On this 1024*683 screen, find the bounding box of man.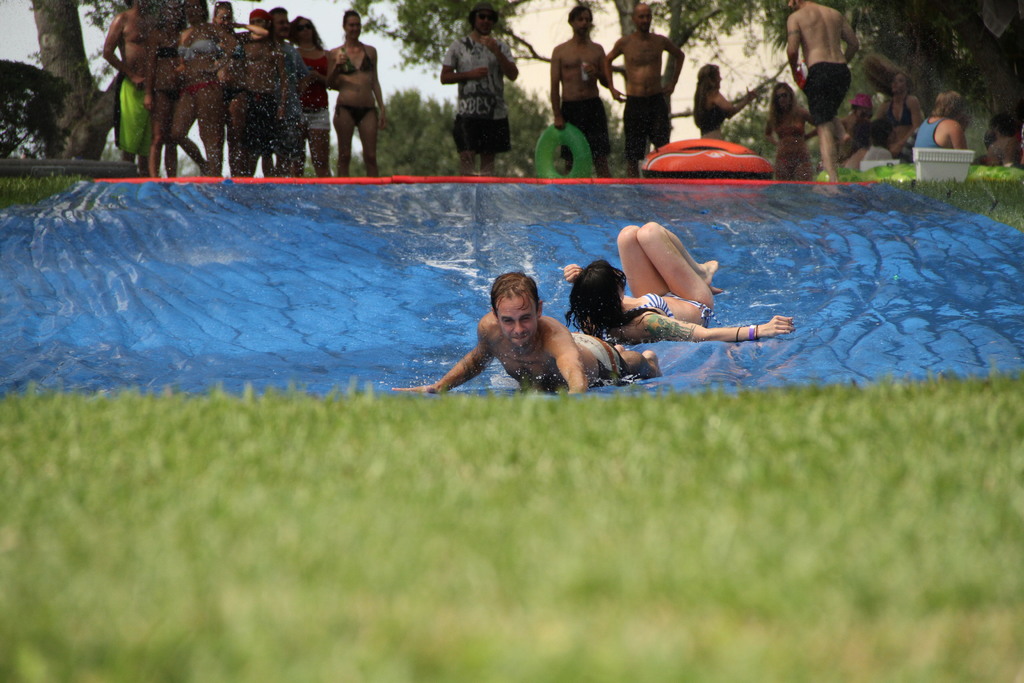
Bounding box: {"left": 781, "top": 1, "right": 876, "bottom": 174}.
